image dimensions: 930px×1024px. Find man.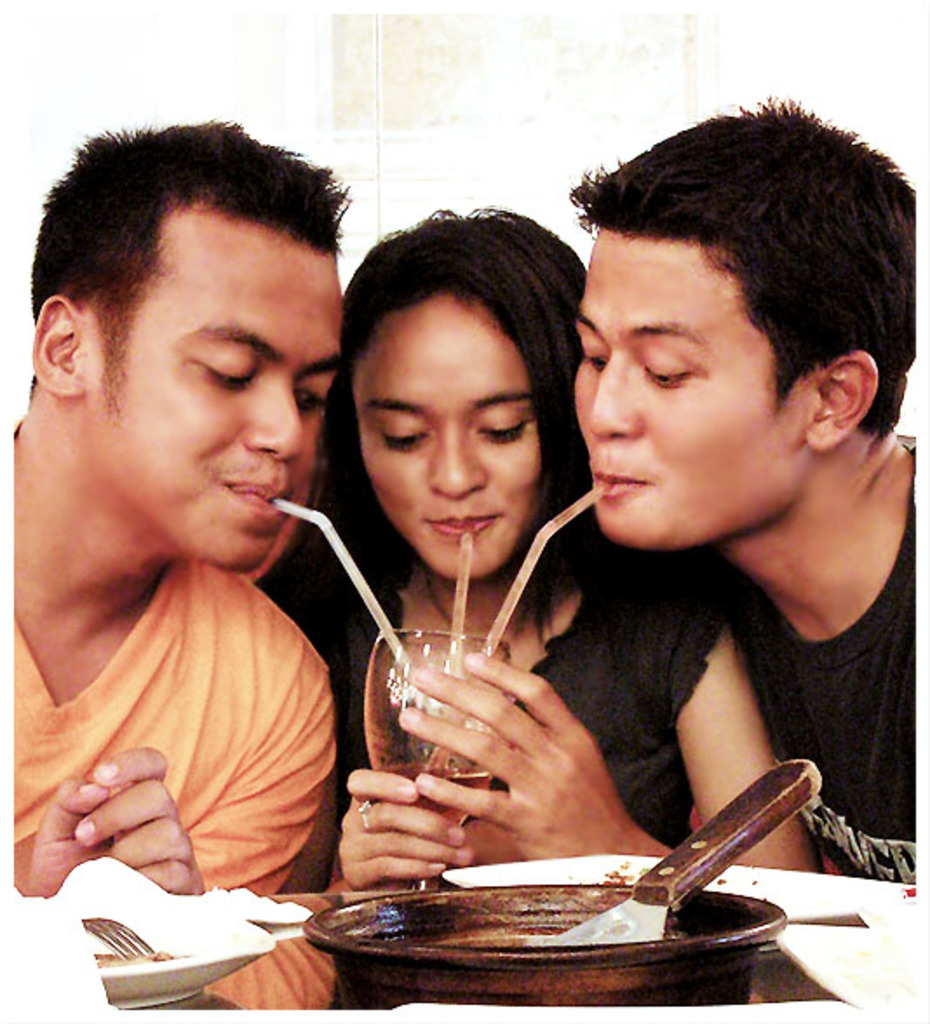
pyautogui.locateOnScreen(573, 96, 928, 886).
